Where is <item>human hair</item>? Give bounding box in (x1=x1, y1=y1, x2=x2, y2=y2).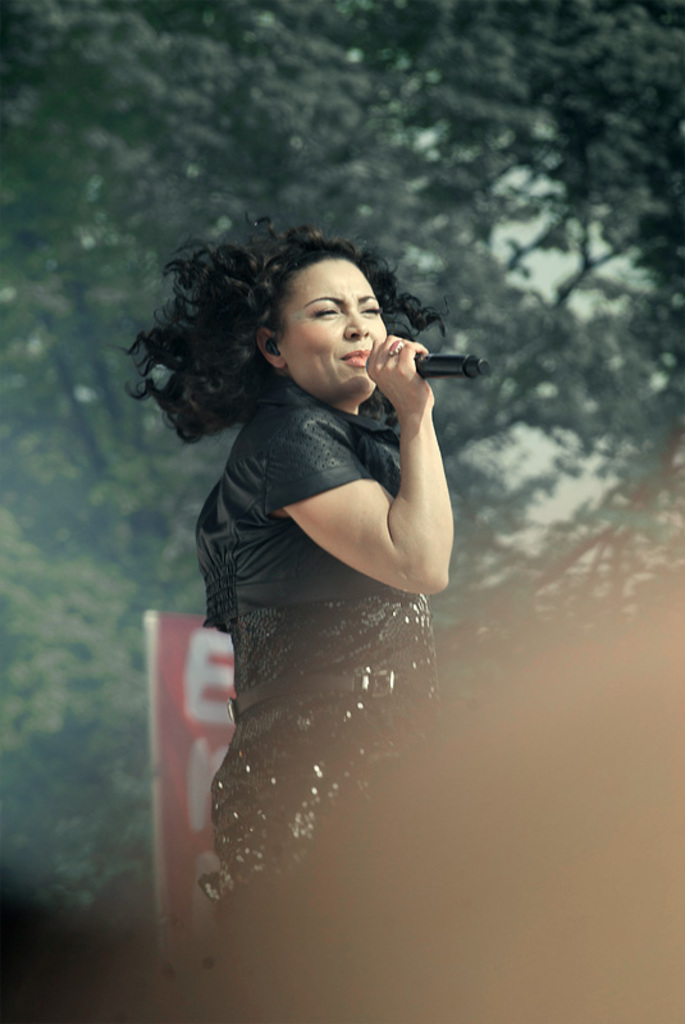
(x1=156, y1=198, x2=438, y2=425).
